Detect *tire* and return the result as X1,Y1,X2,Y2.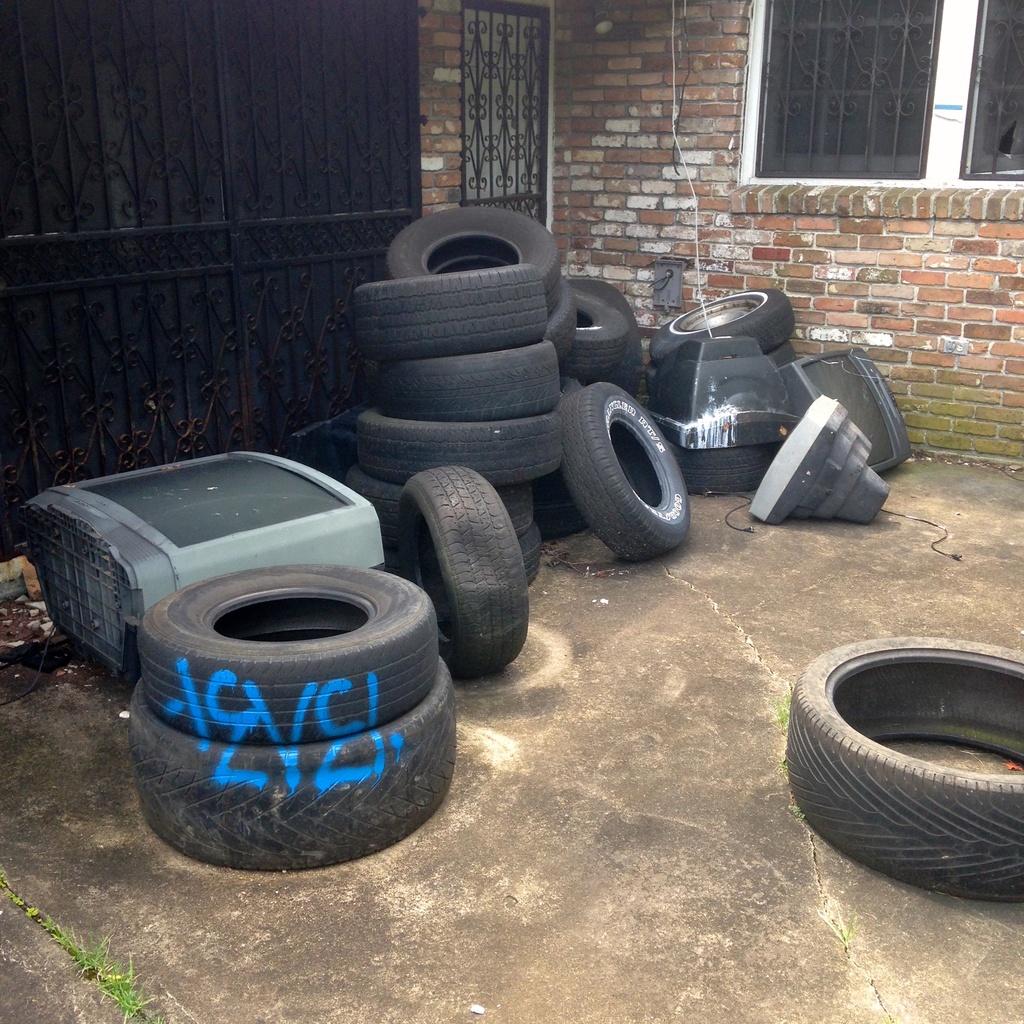
345,467,534,538.
